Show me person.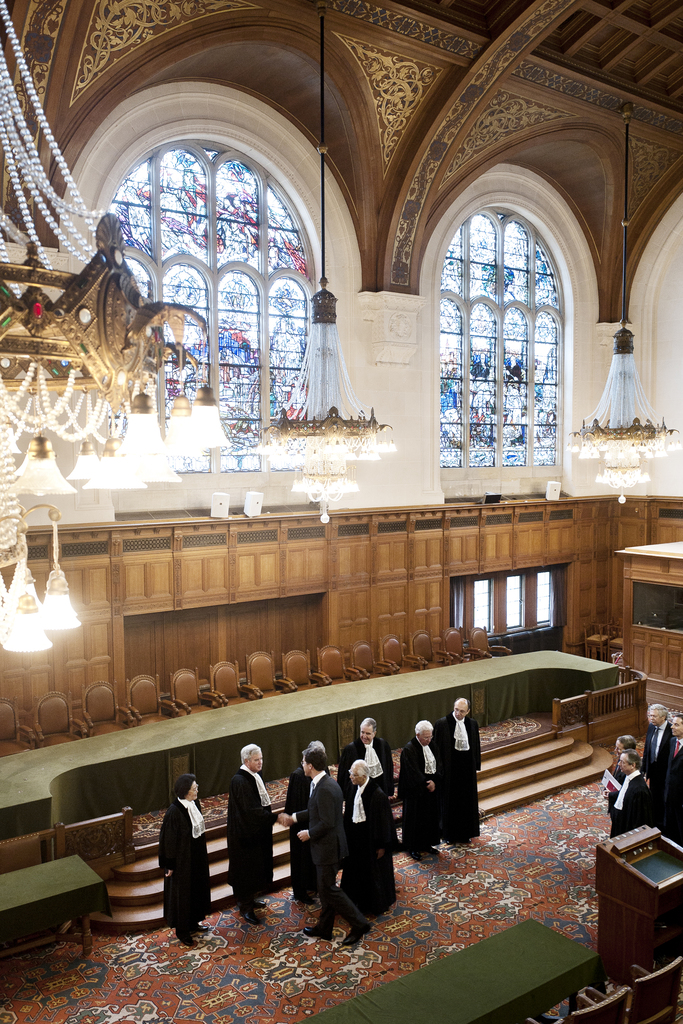
person is here: rect(218, 746, 278, 925).
